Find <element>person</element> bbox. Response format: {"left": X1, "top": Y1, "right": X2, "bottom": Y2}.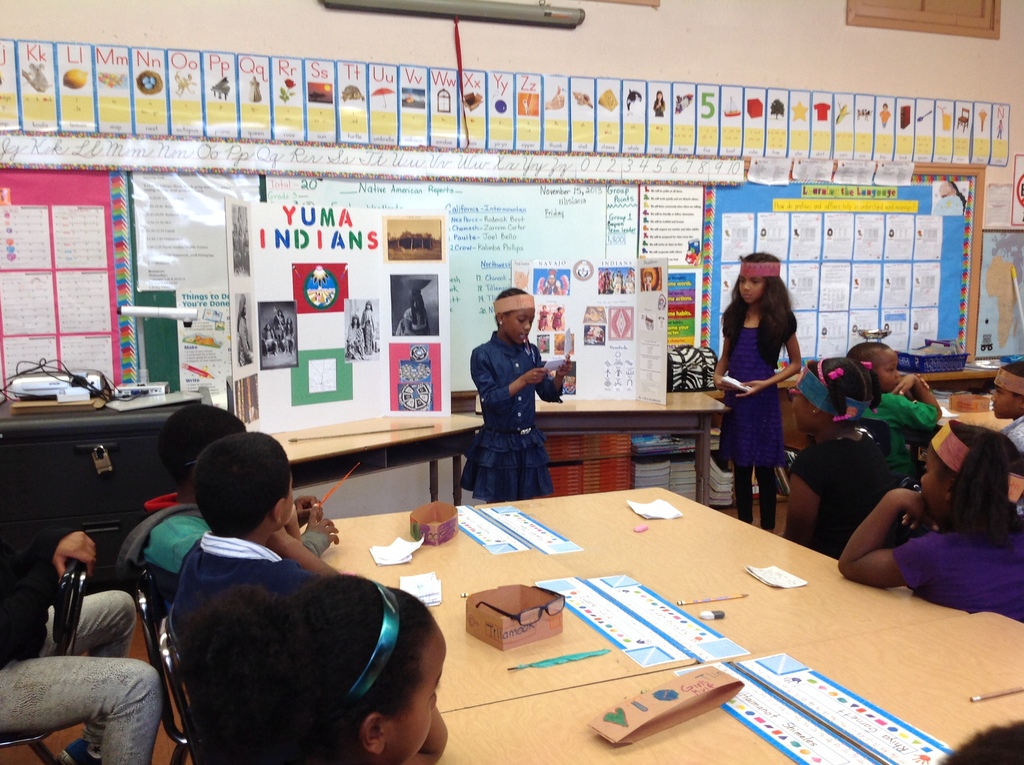
{"left": 991, "top": 355, "right": 1023, "bottom": 452}.
